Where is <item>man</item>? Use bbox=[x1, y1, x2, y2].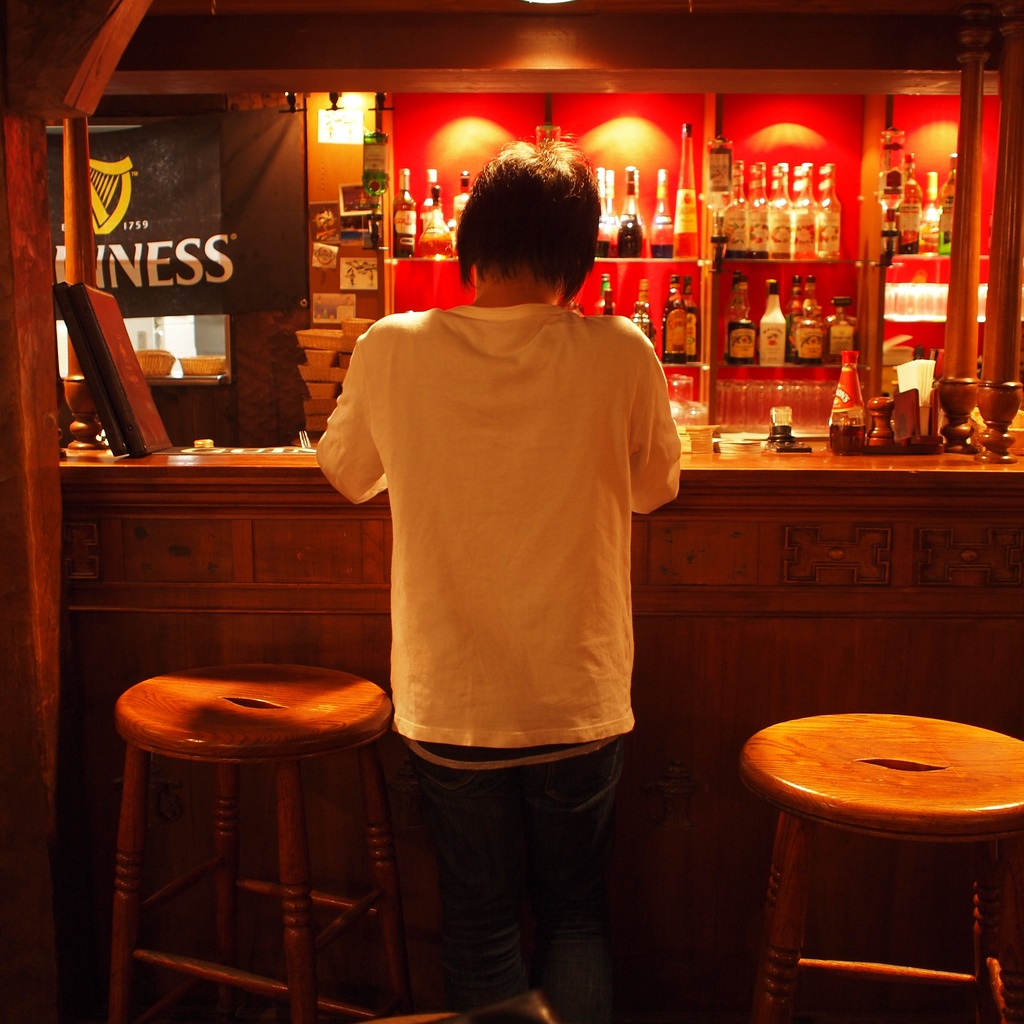
bbox=[288, 154, 726, 826].
